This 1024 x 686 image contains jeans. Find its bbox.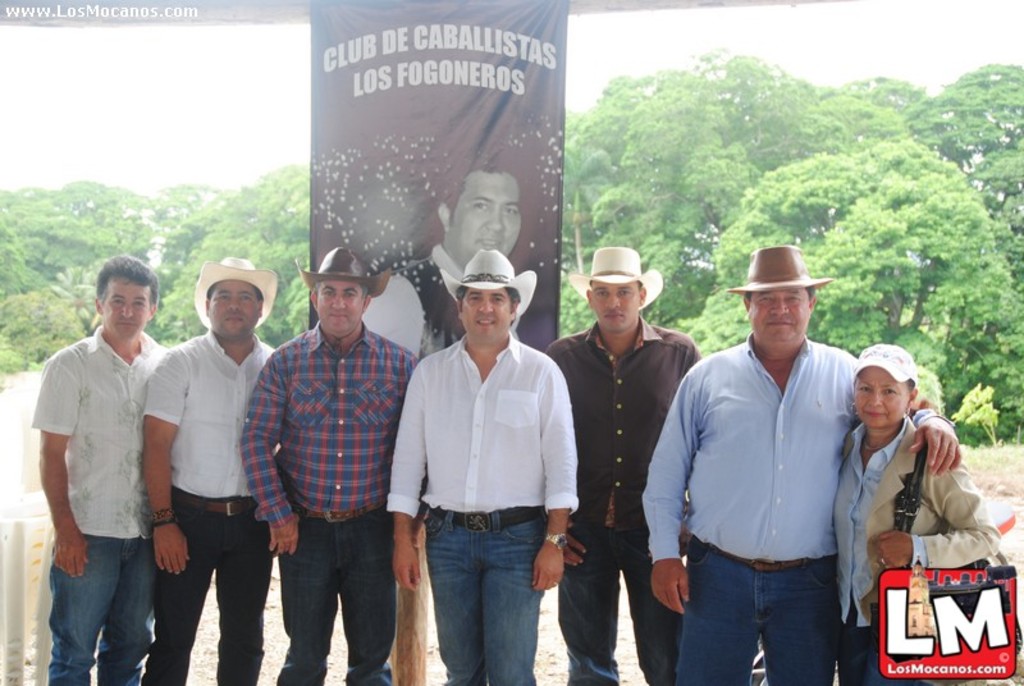
[842,599,911,685].
